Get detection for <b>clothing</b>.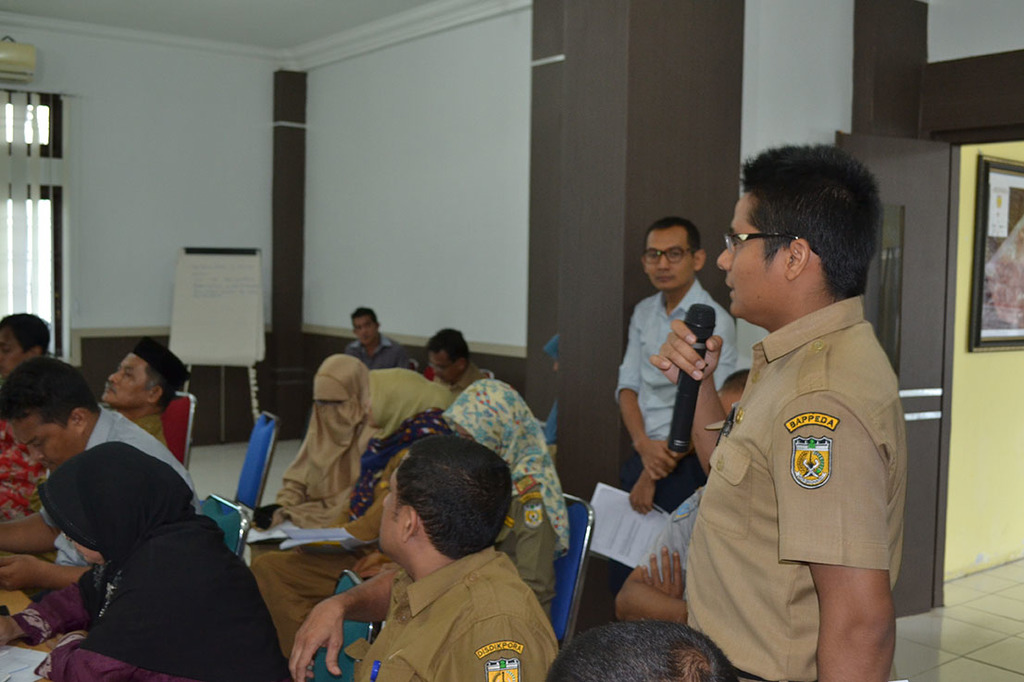
Detection: [32,441,293,681].
